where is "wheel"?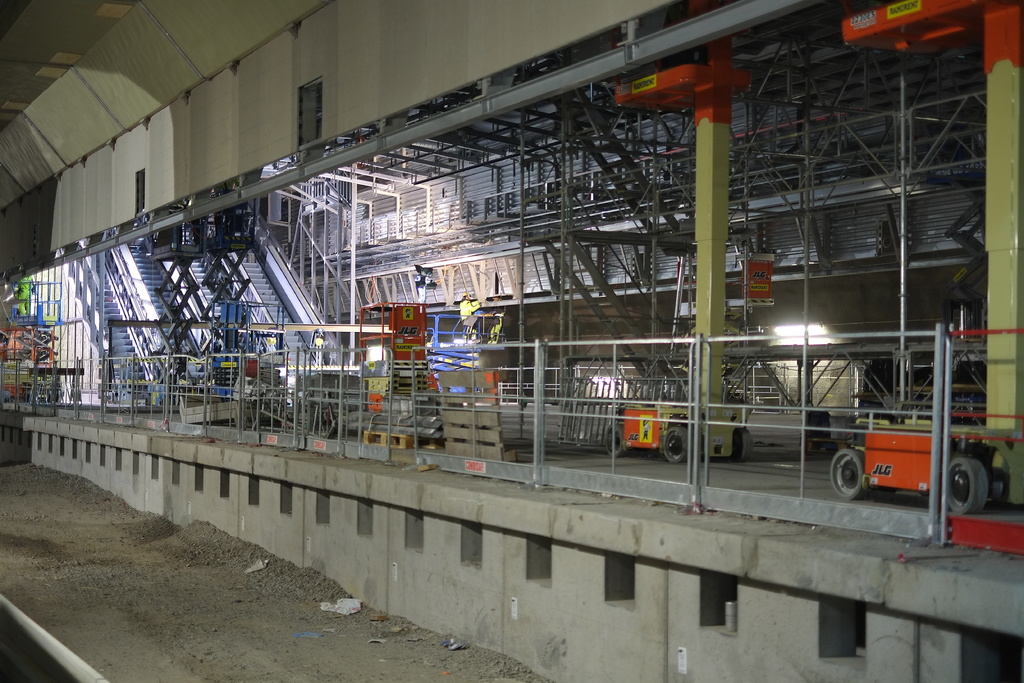
[x1=606, y1=425, x2=626, y2=457].
